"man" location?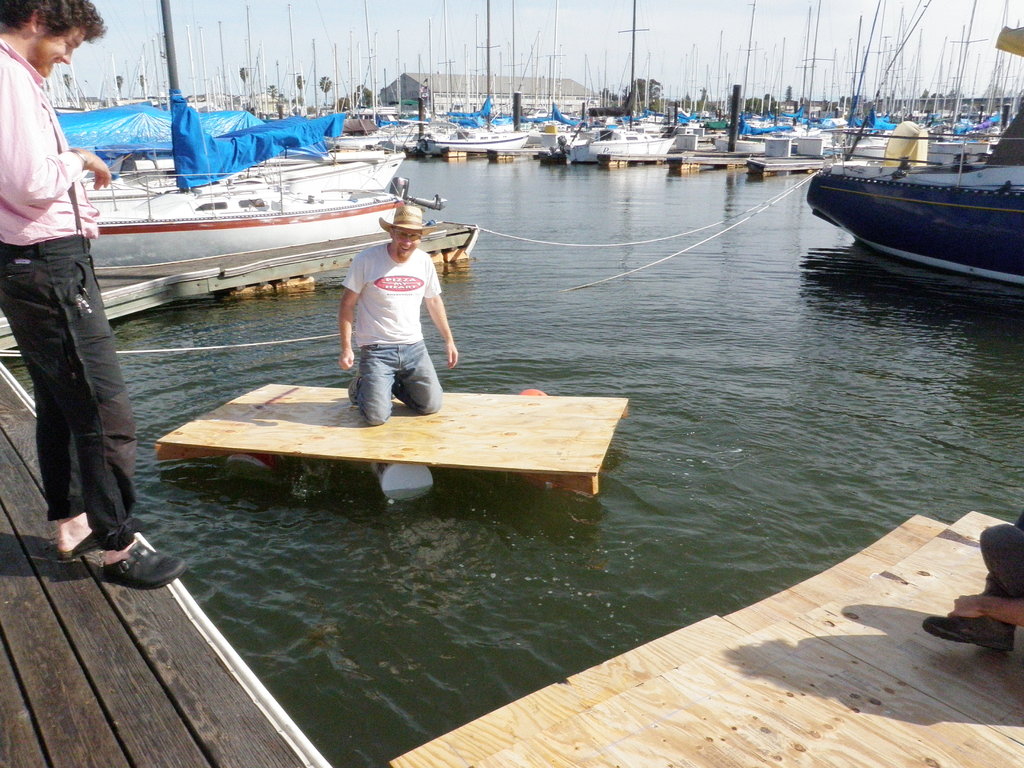
[1, 22, 148, 600]
